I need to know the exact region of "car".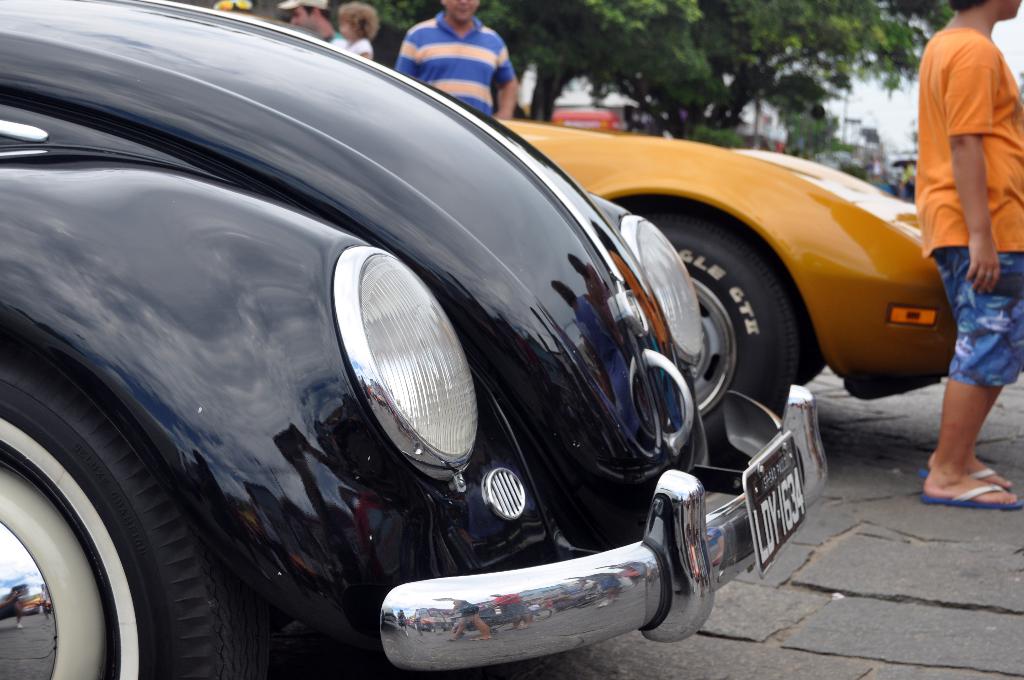
Region: <box>504,111,961,426</box>.
